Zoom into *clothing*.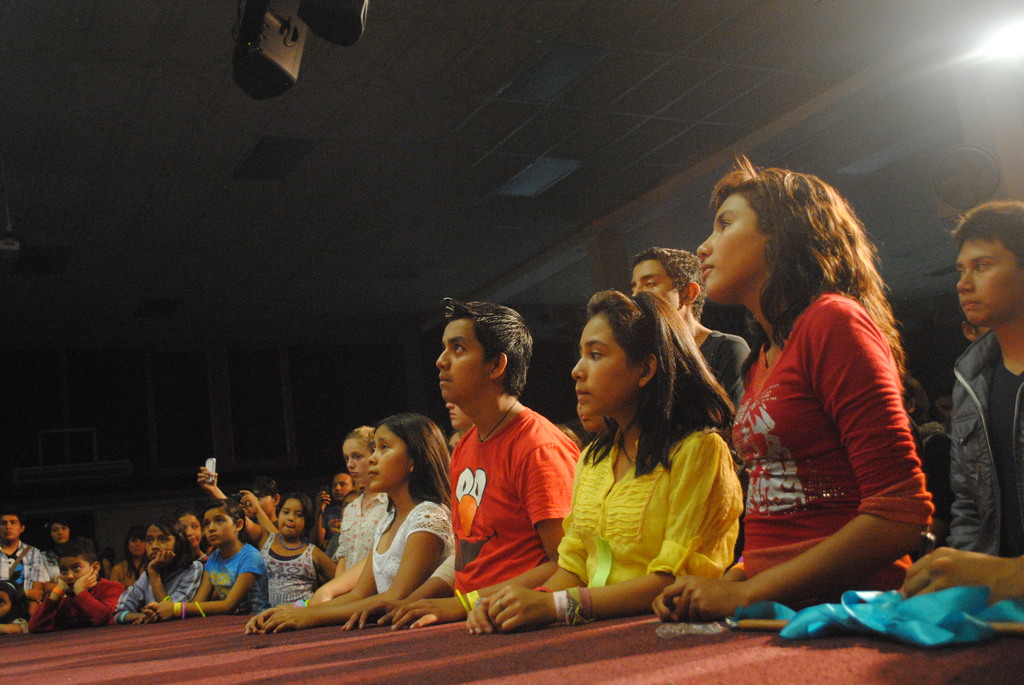
Zoom target: pyautogui.locateOnScreen(438, 382, 566, 617).
